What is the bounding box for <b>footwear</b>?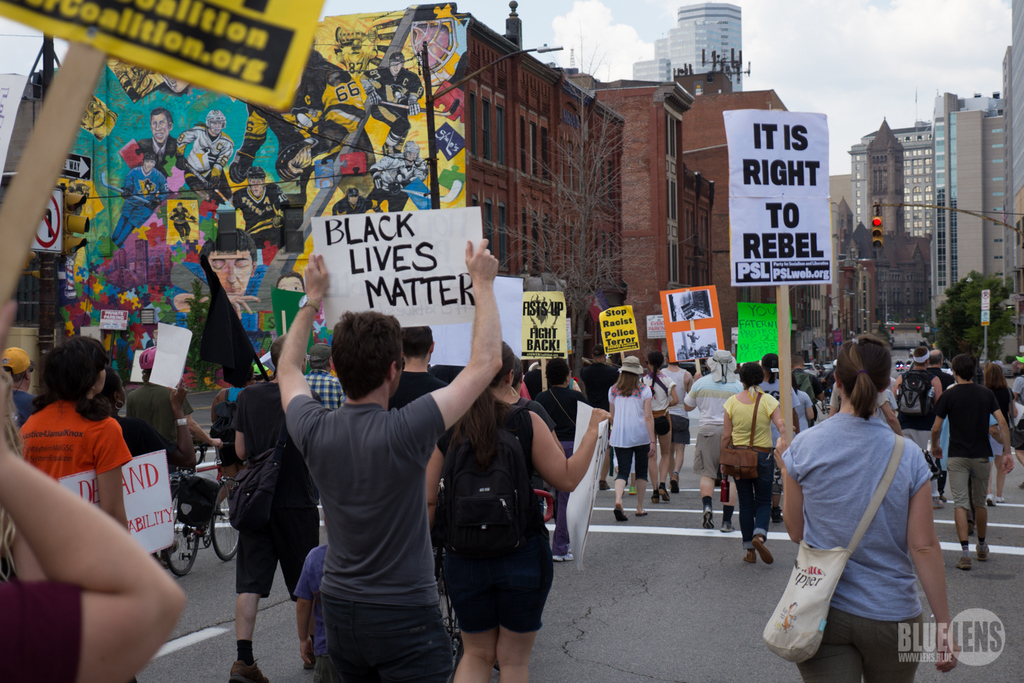
Rect(743, 550, 758, 564).
